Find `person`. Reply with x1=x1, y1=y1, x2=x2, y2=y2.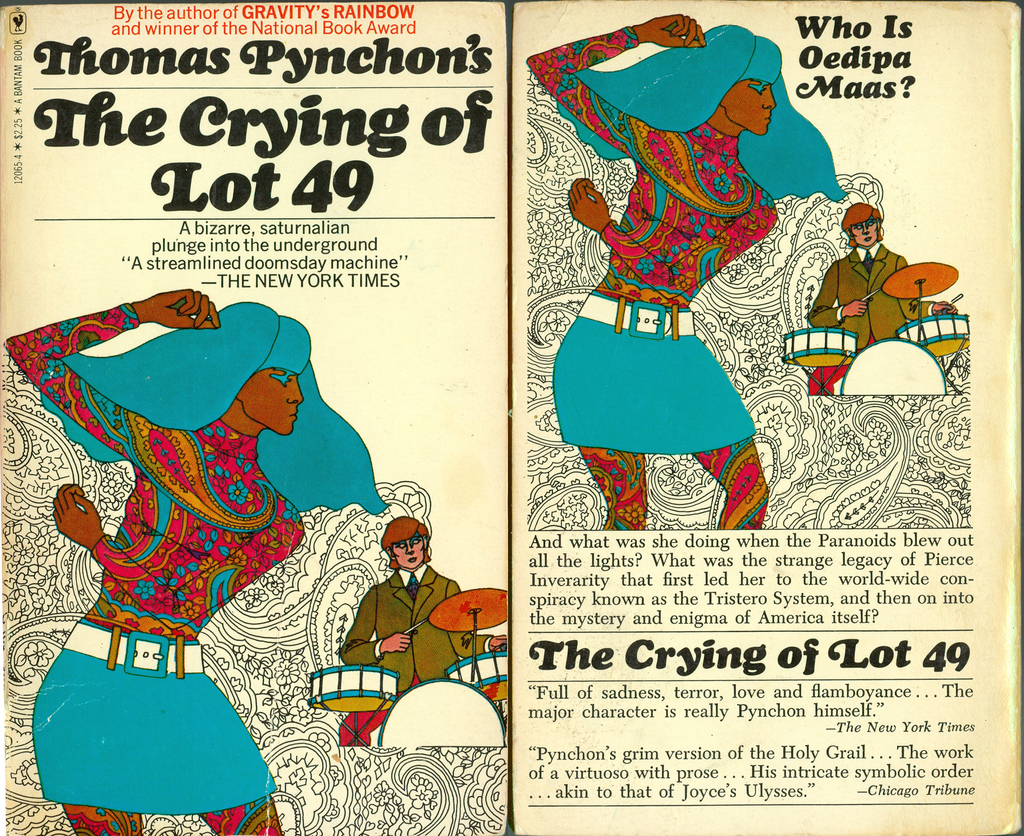
x1=804, y1=203, x2=955, y2=379.
